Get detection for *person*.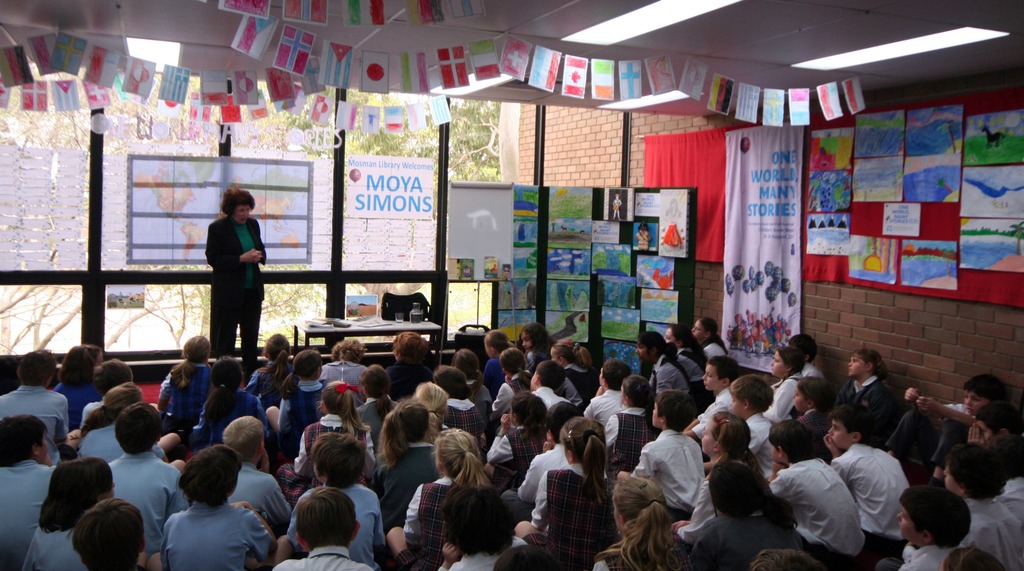
Detection: BBox(79, 358, 129, 442).
